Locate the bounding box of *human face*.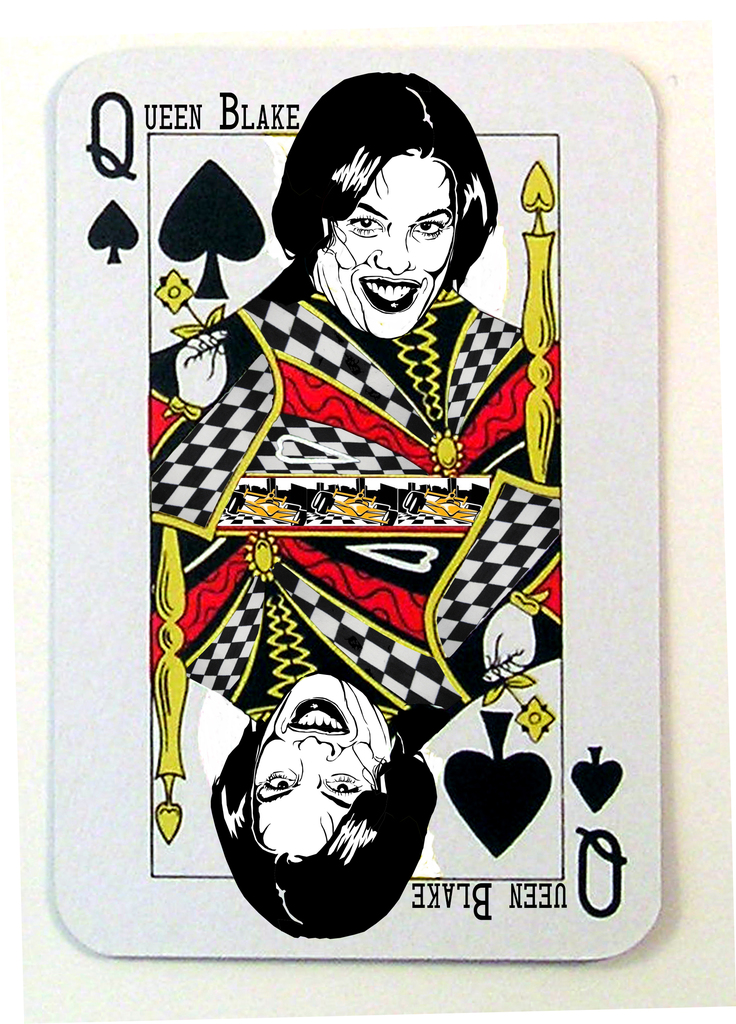
Bounding box: <box>252,673,389,860</box>.
